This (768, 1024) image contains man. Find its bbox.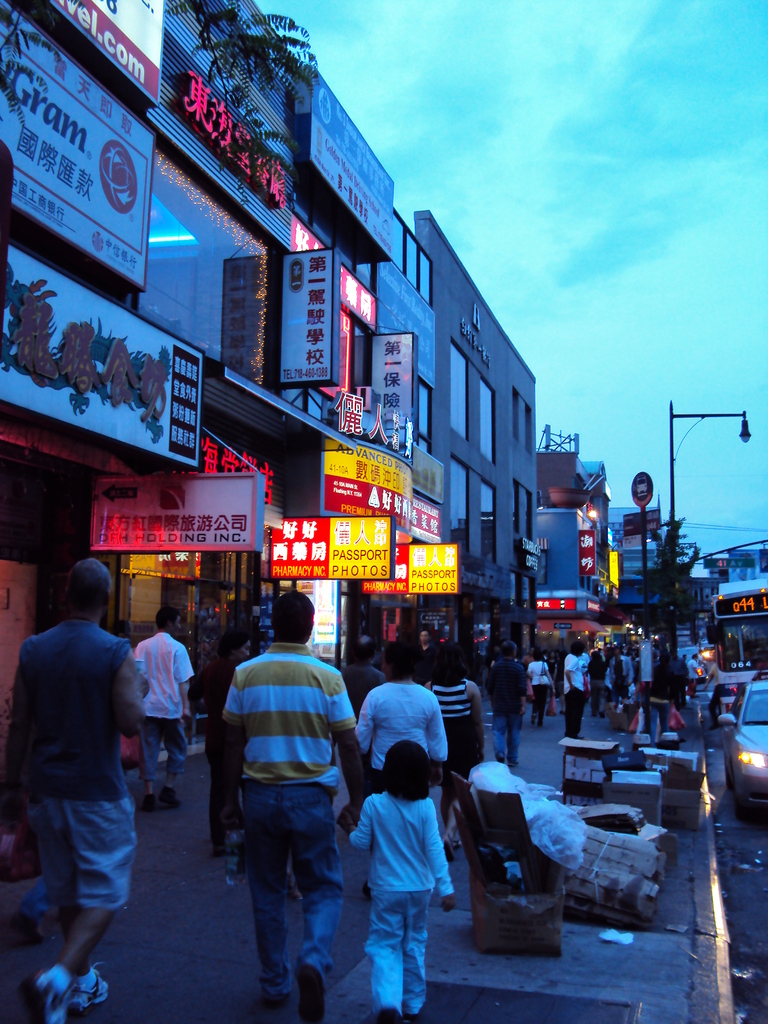
{"left": 208, "top": 594, "right": 376, "bottom": 1023}.
